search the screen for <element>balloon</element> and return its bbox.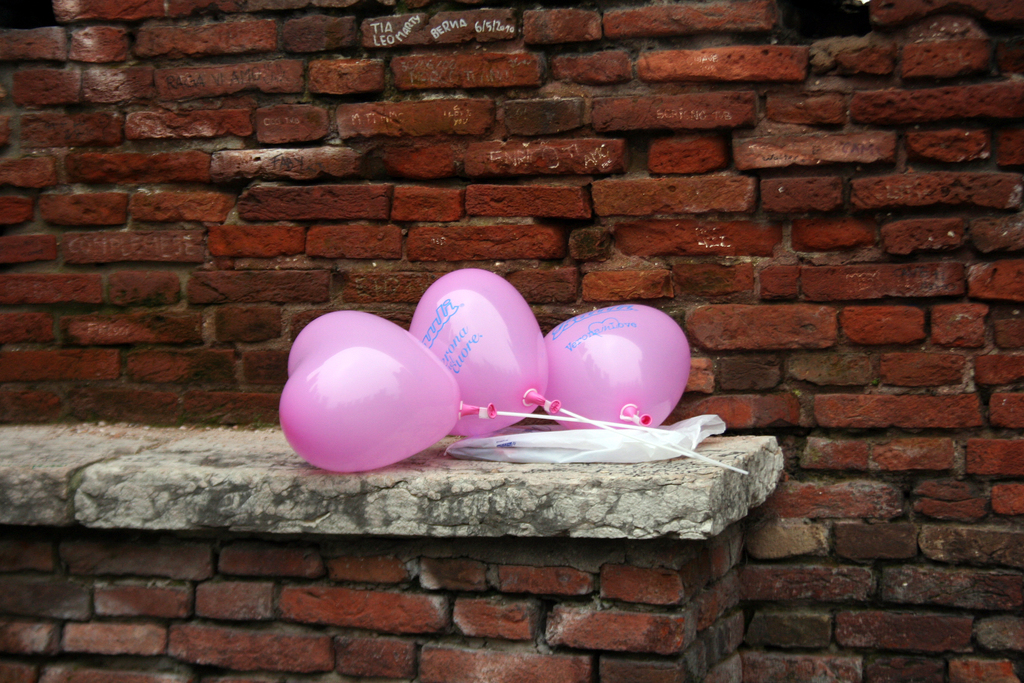
Found: pyautogui.locateOnScreen(545, 302, 694, 425).
